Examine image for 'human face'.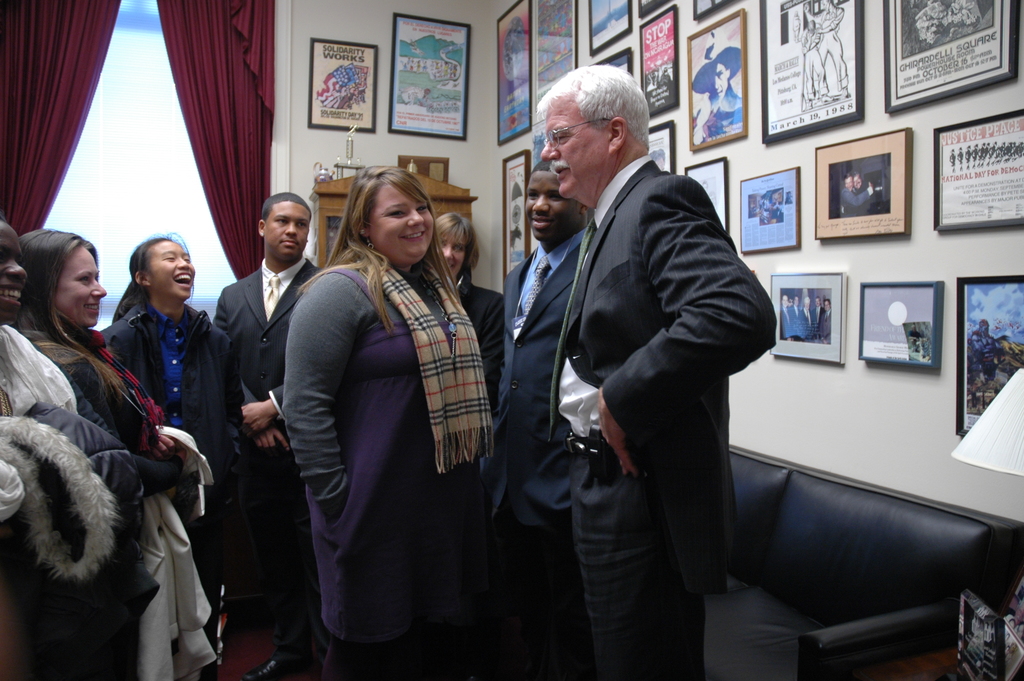
Examination result: <bbox>142, 245, 196, 300</bbox>.
